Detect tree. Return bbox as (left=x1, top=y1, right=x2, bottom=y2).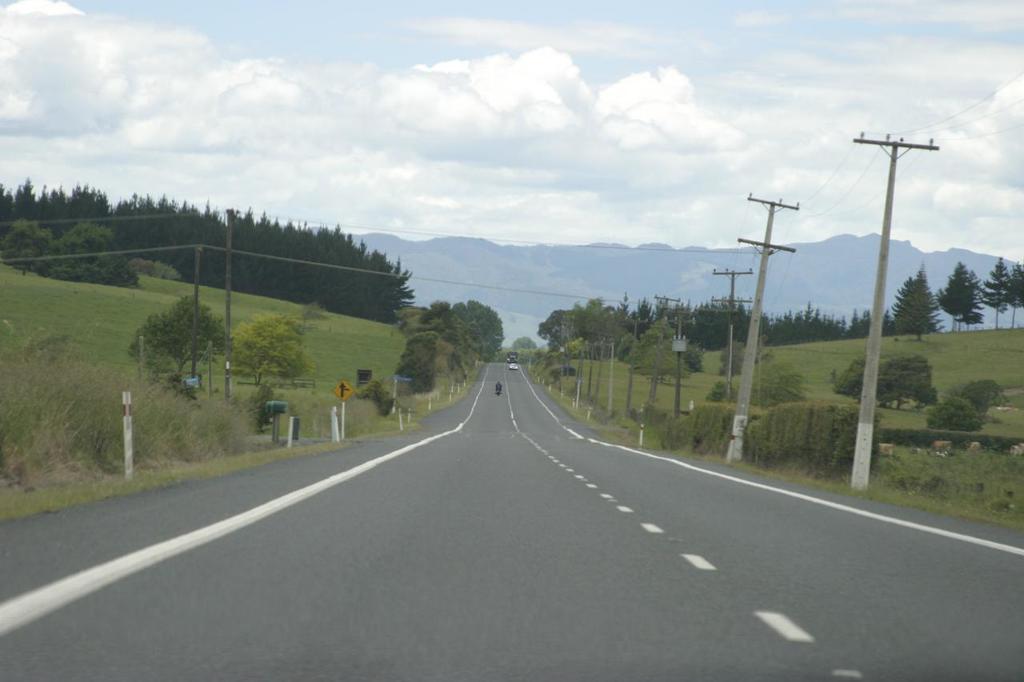
(left=226, top=317, right=334, bottom=398).
